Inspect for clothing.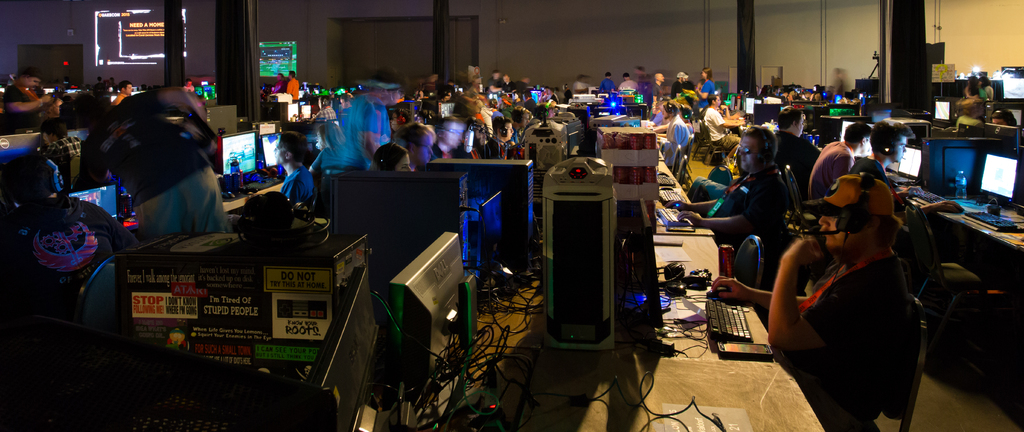
Inspection: bbox=[700, 103, 740, 149].
